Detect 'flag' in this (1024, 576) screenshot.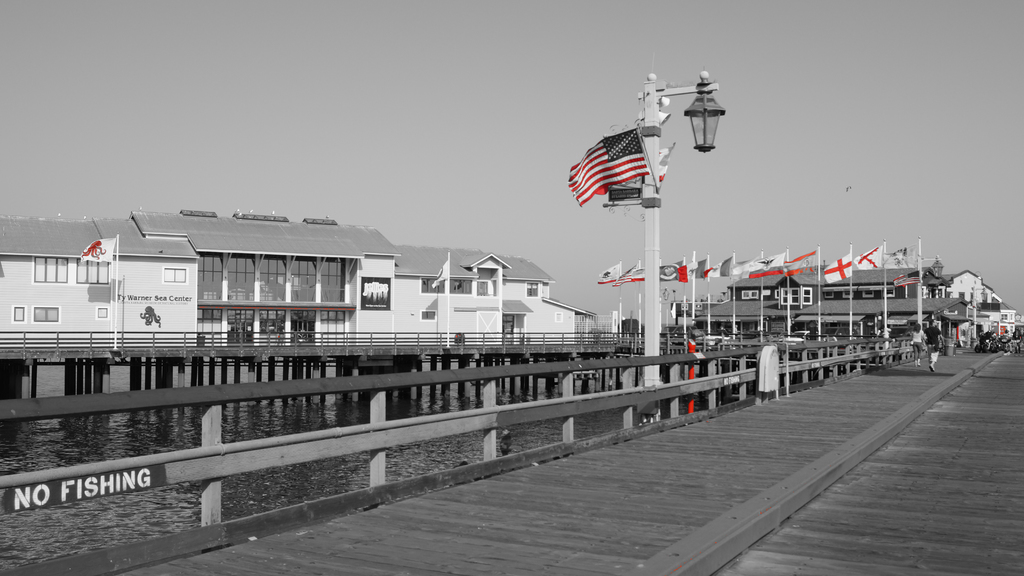
Detection: bbox=[819, 250, 847, 284].
